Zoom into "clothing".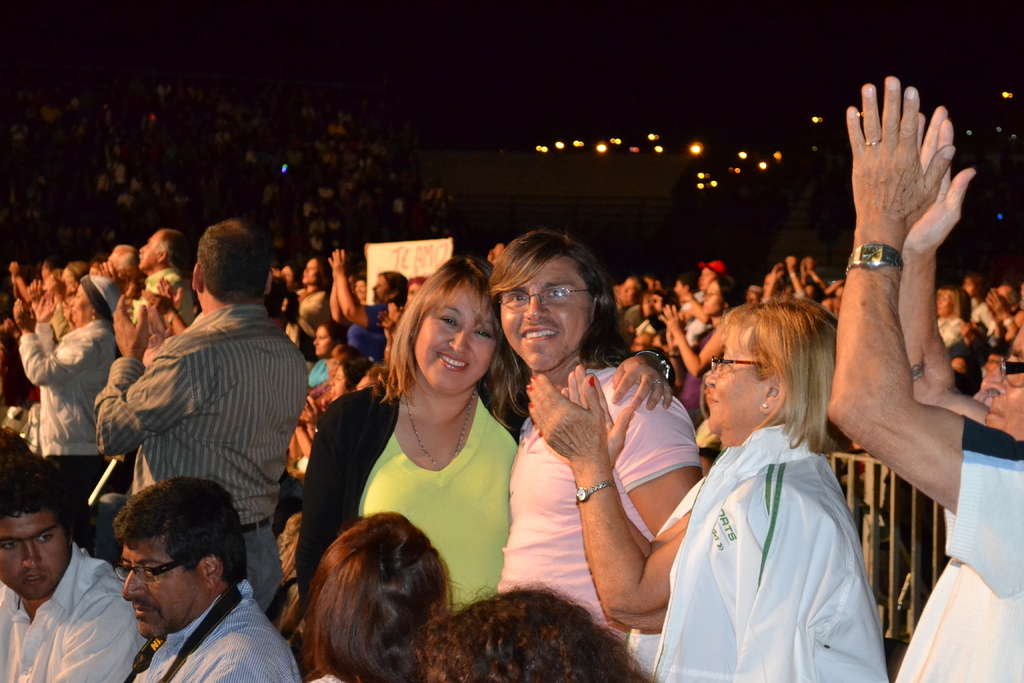
Zoom target: bbox(936, 317, 970, 352).
